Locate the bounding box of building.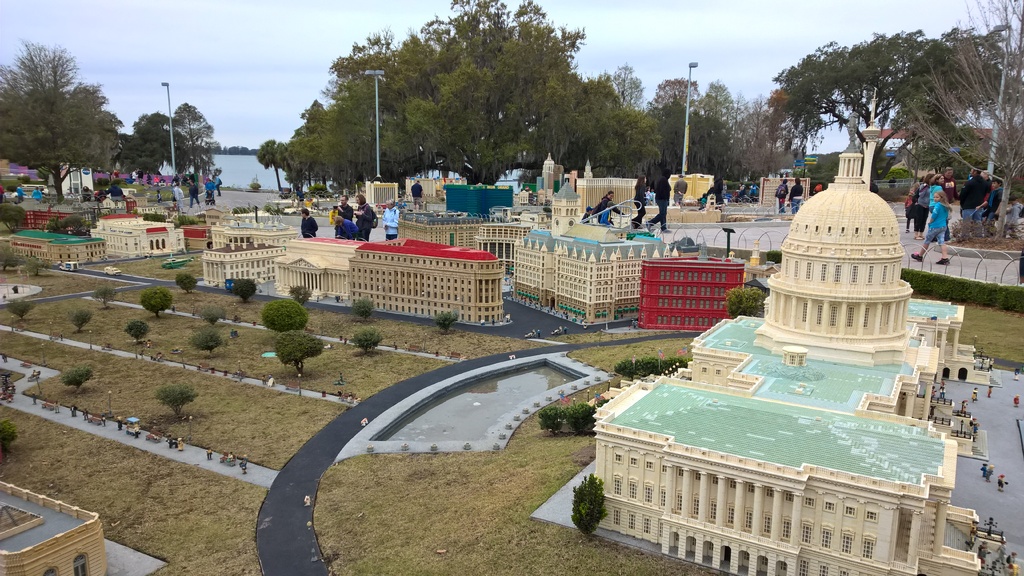
Bounding box: 593:110:1005:575.
